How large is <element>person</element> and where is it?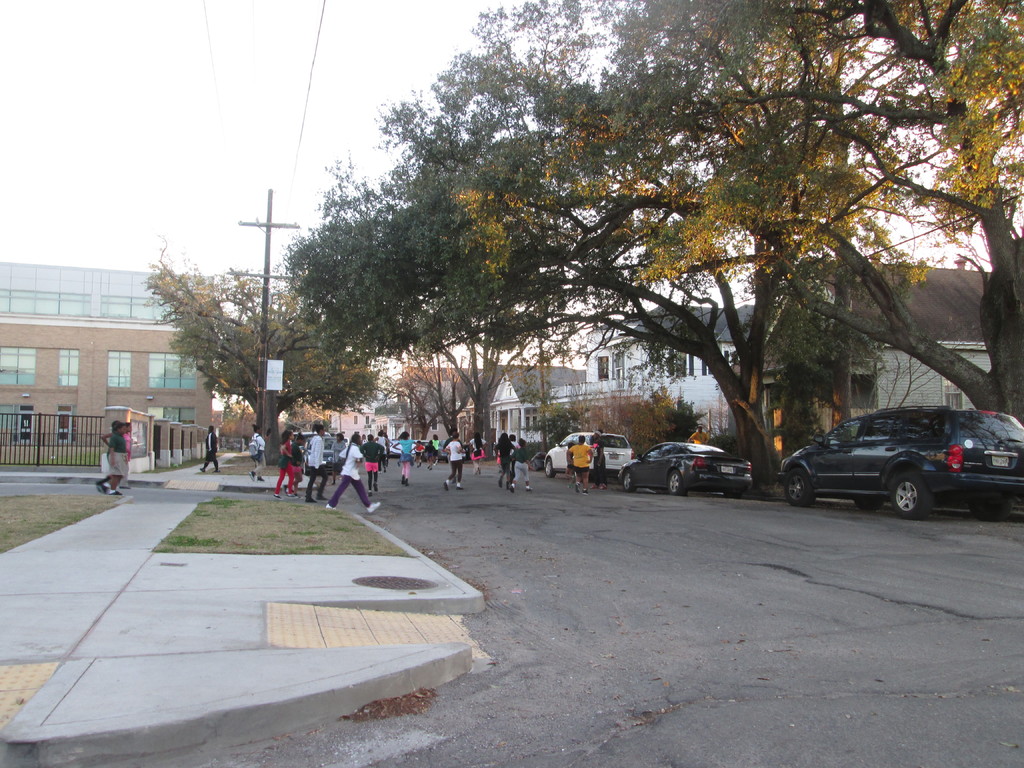
Bounding box: region(566, 436, 592, 487).
